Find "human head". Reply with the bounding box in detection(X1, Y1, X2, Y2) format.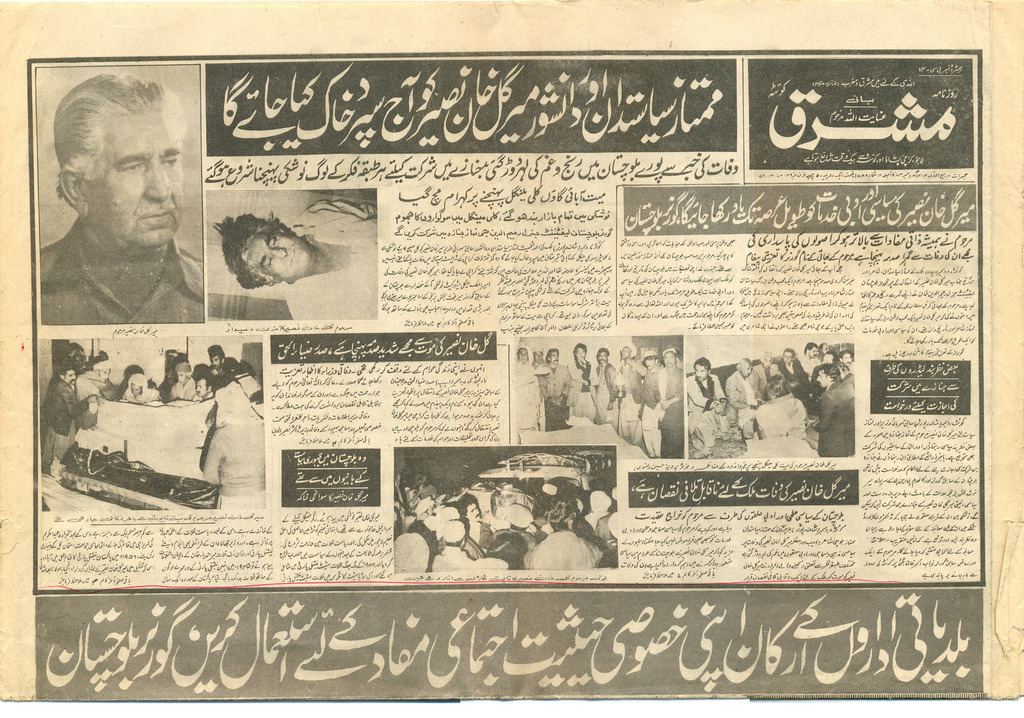
detection(534, 344, 546, 363).
